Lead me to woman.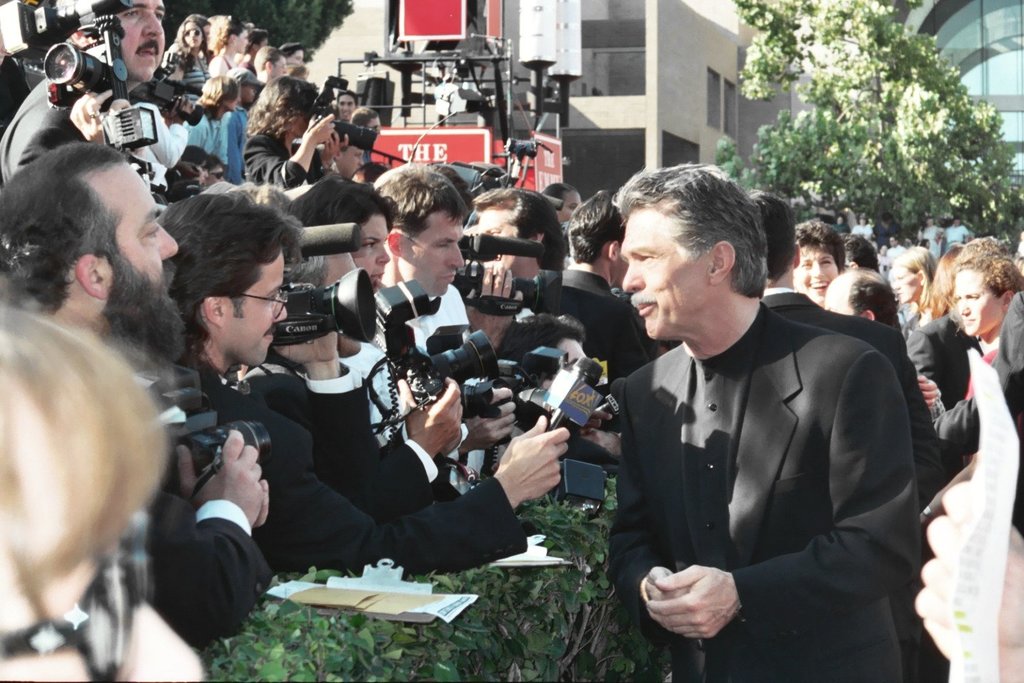
Lead to 166/18/209/93.
